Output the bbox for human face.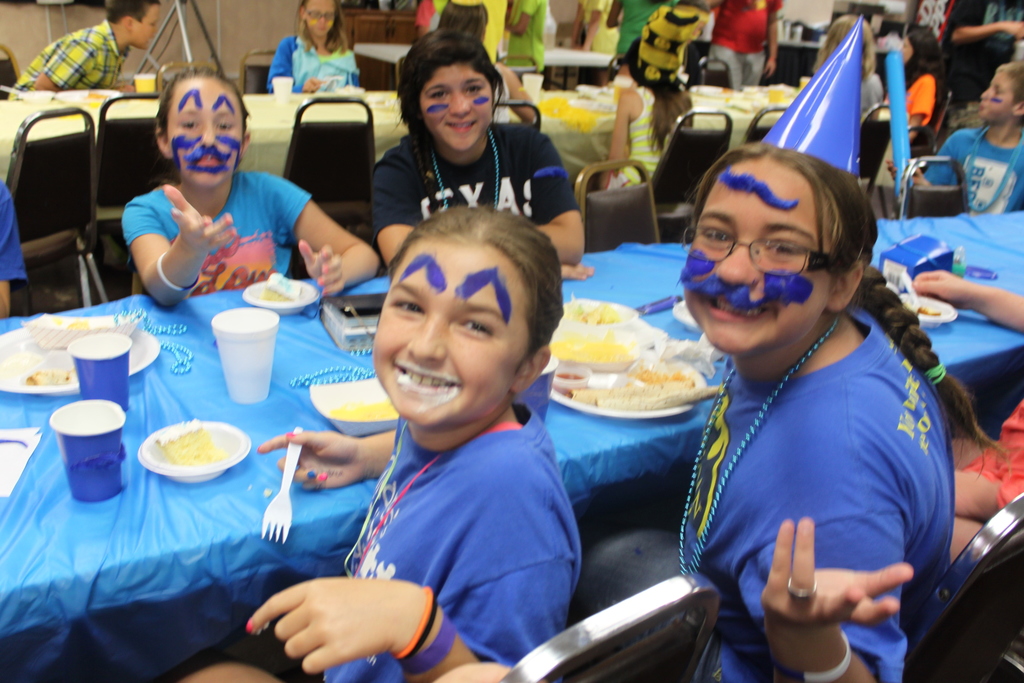
<box>978,65,1011,125</box>.
